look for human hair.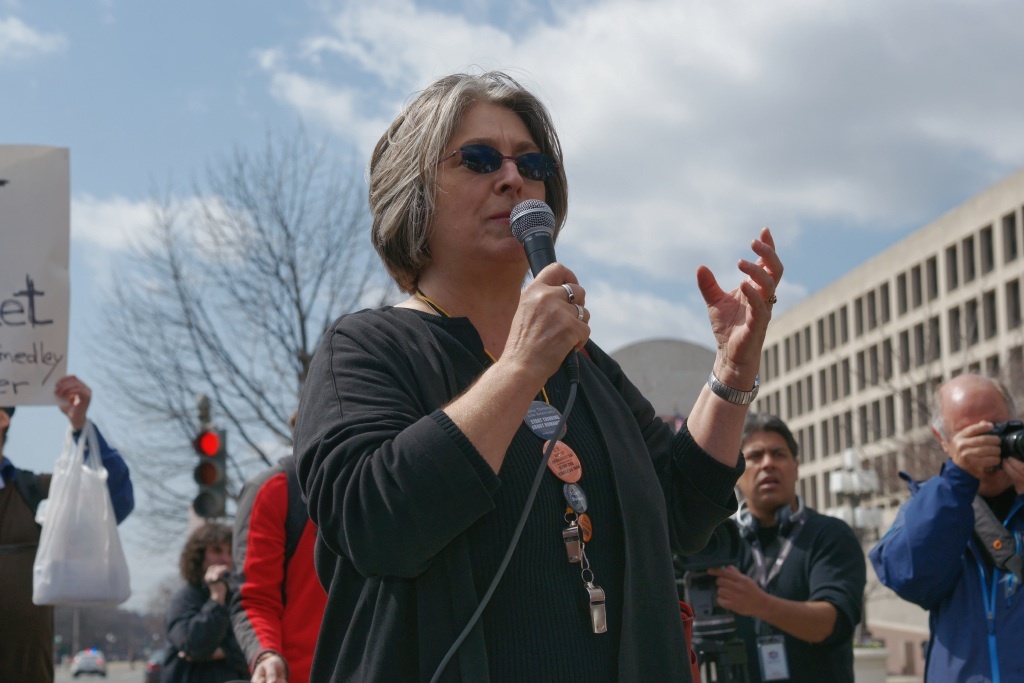
Found: (739, 411, 807, 459).
